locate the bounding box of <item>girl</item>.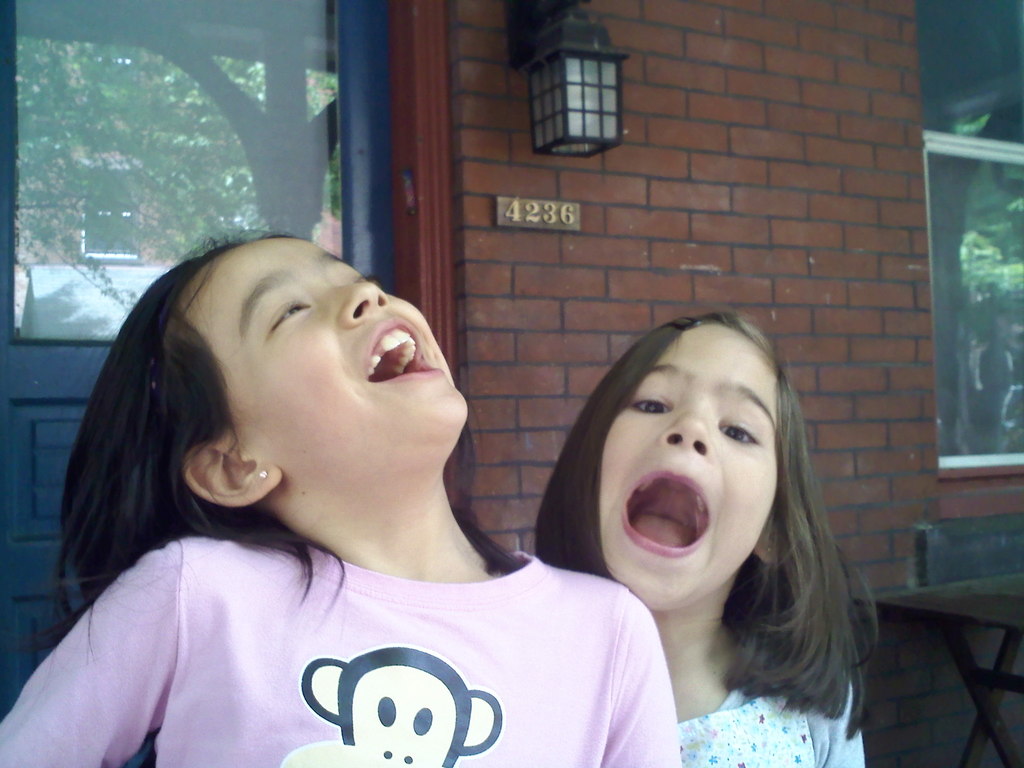
Bounding box: locate(0, 226, 685, 767).
